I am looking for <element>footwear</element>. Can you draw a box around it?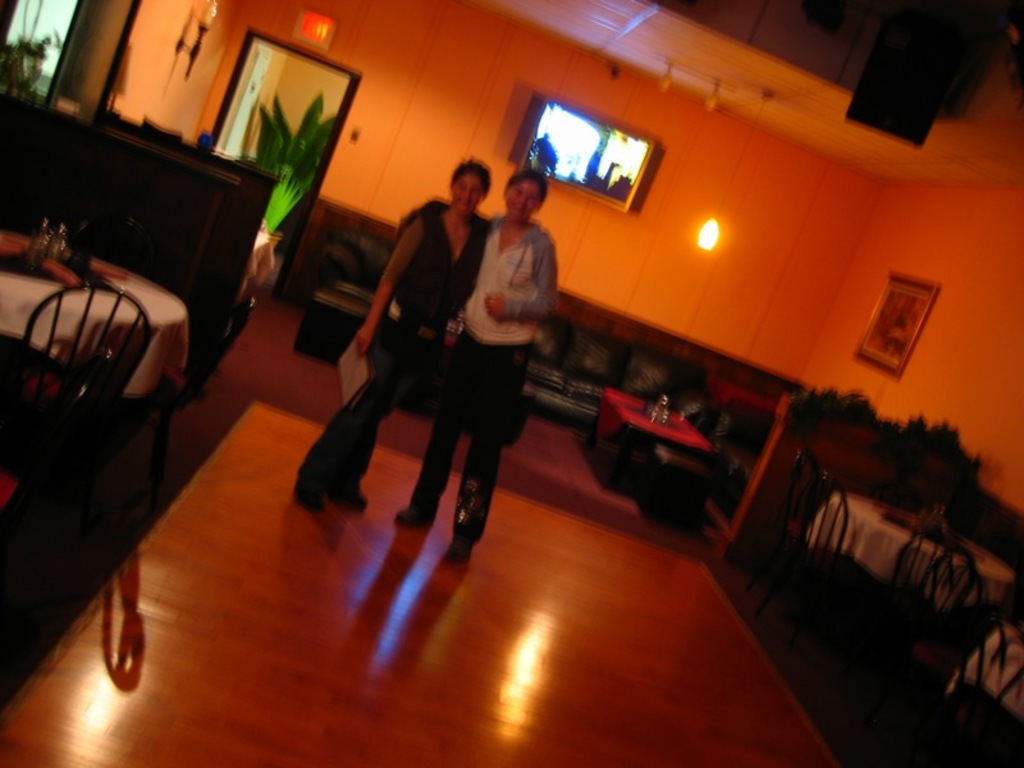
Sure, the bounding box is region(449, 534, 475, 563).
